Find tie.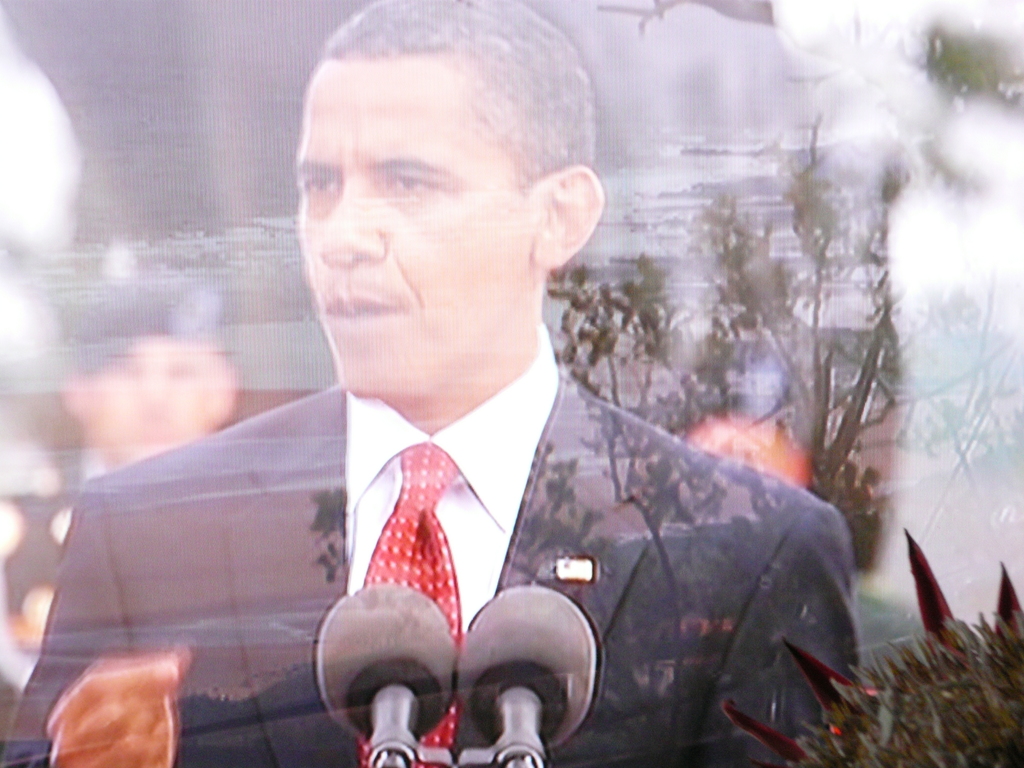
(358, 440, 461, 767).
